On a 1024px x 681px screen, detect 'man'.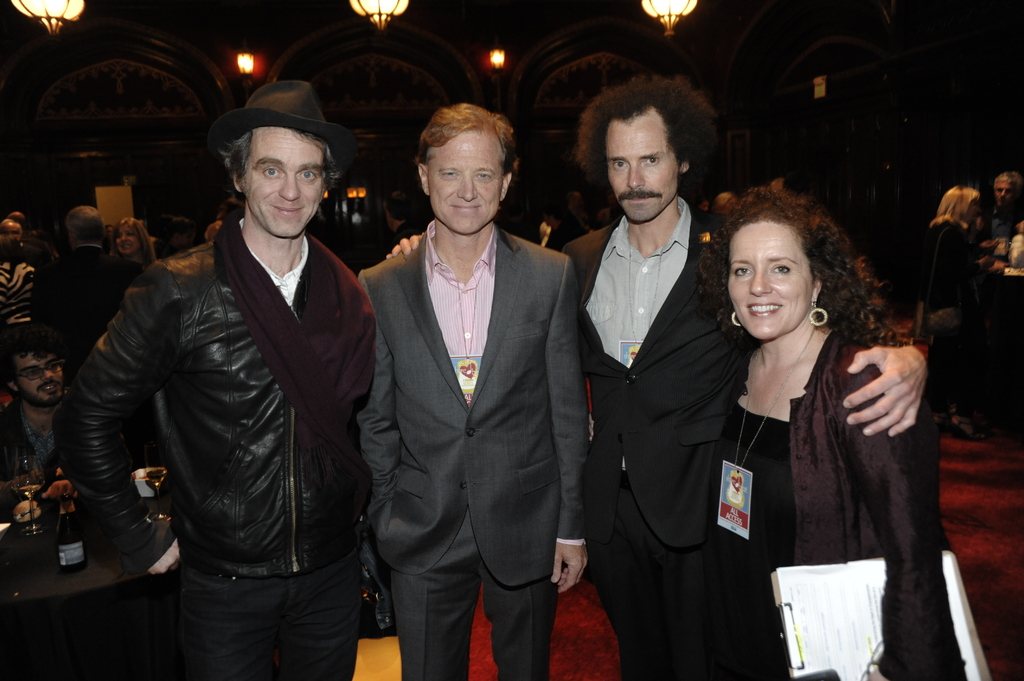
(51, 80, 378, 680).
